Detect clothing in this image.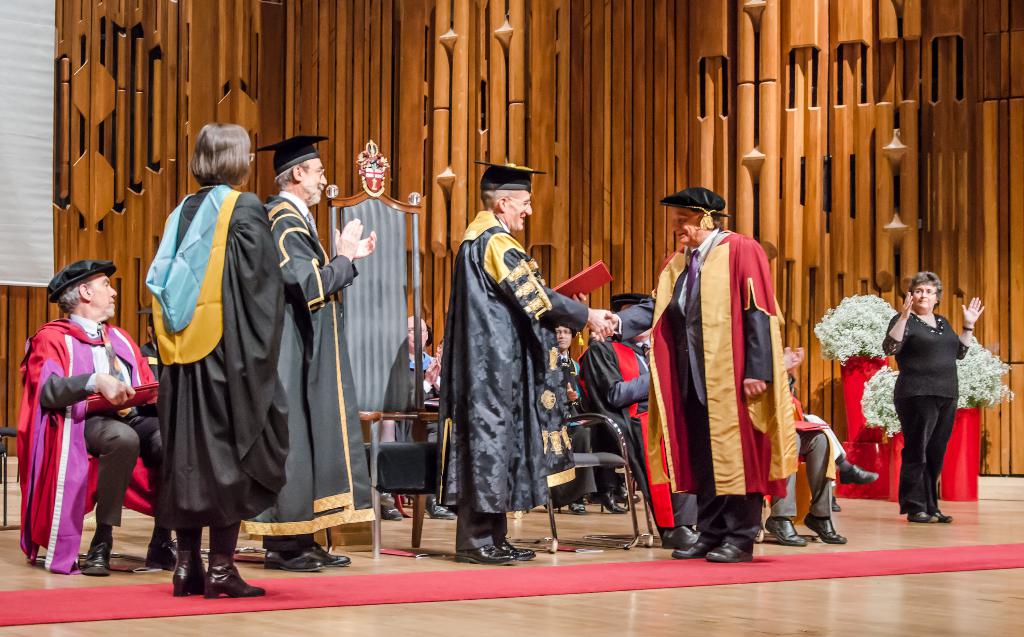
Detection: bbox=(543, 355, 602, 493).
